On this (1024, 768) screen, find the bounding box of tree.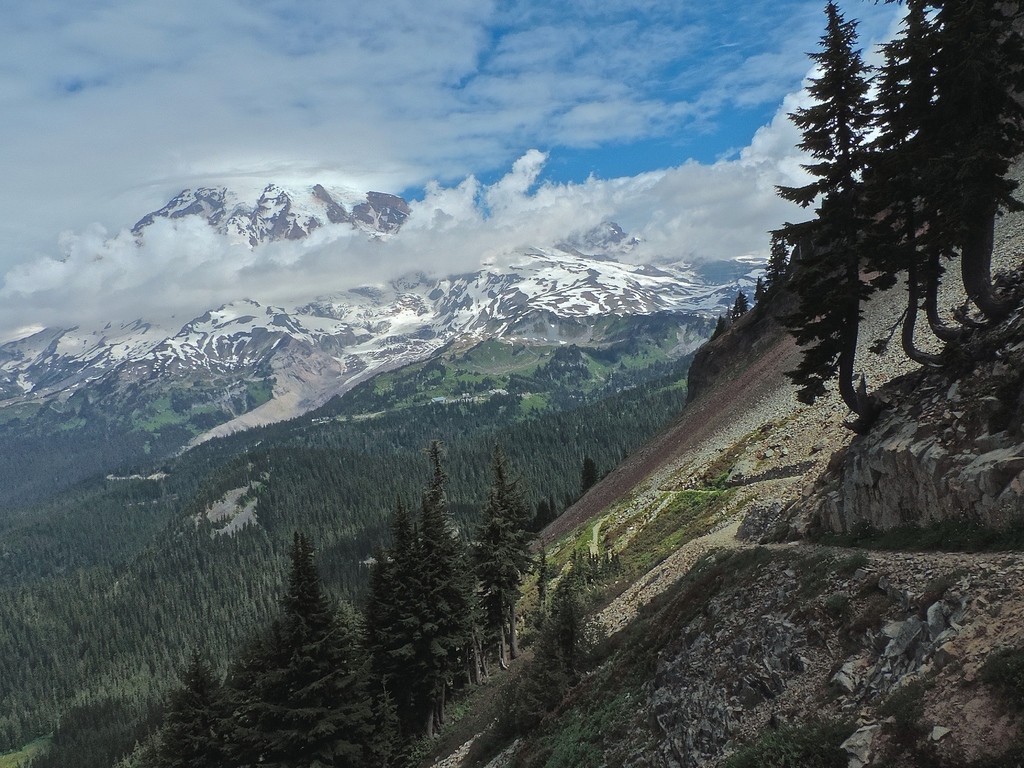
Bounding box: 733 286 753 321.
